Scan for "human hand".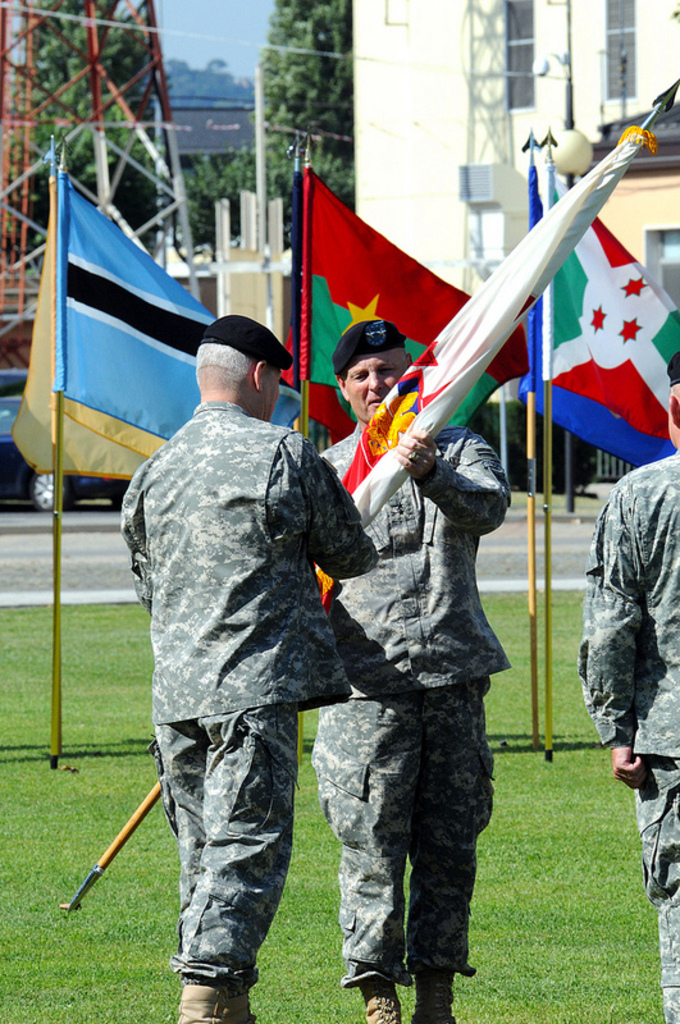
Scan result: 398 424 437 475.
